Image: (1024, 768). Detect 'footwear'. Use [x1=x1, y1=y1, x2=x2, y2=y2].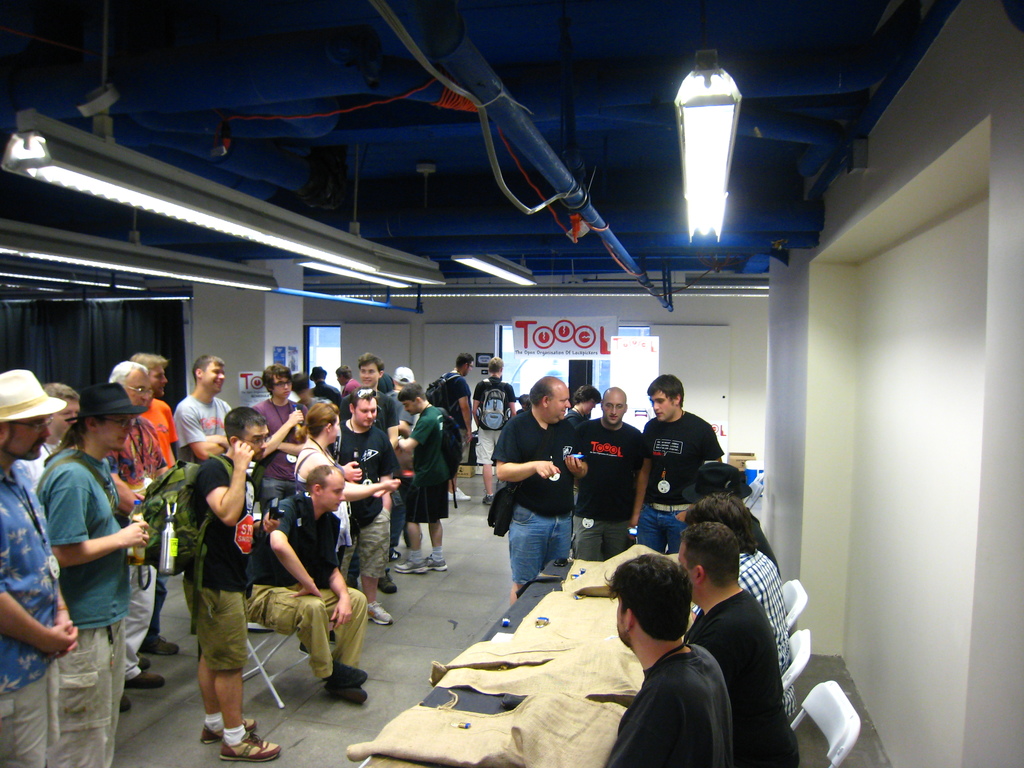
[x1=139, y1=630, x2=182, y2=658].
